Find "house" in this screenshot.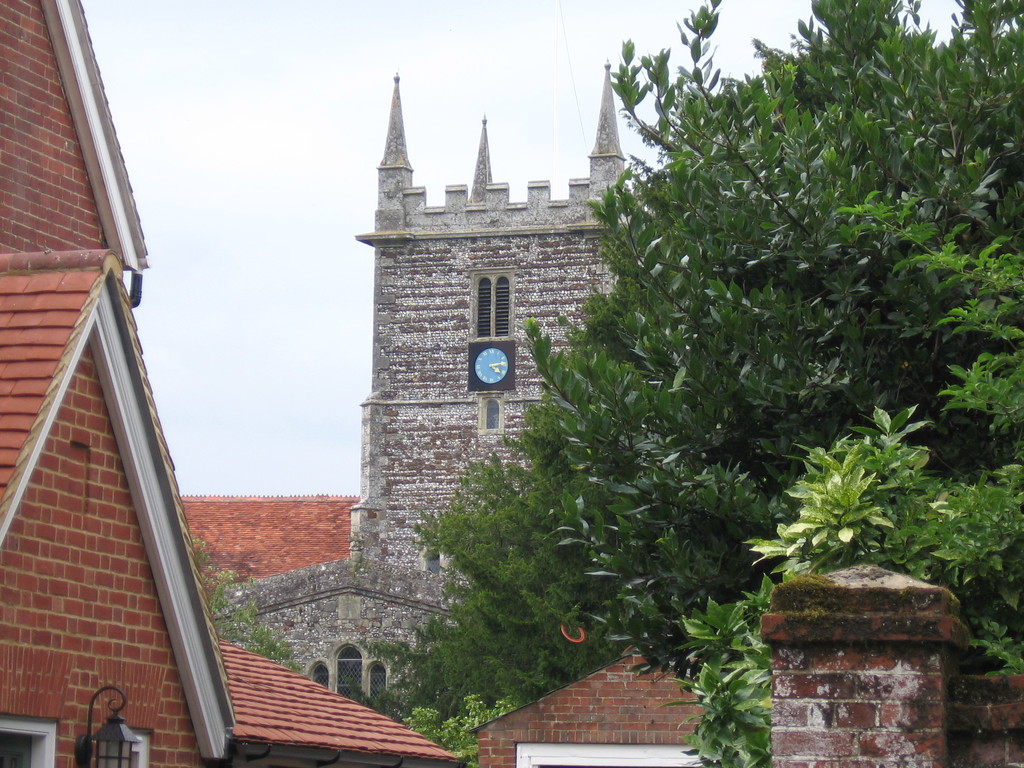
The bounding box for "house" is [x1=0, y1=0, x2=467, y2=767].
